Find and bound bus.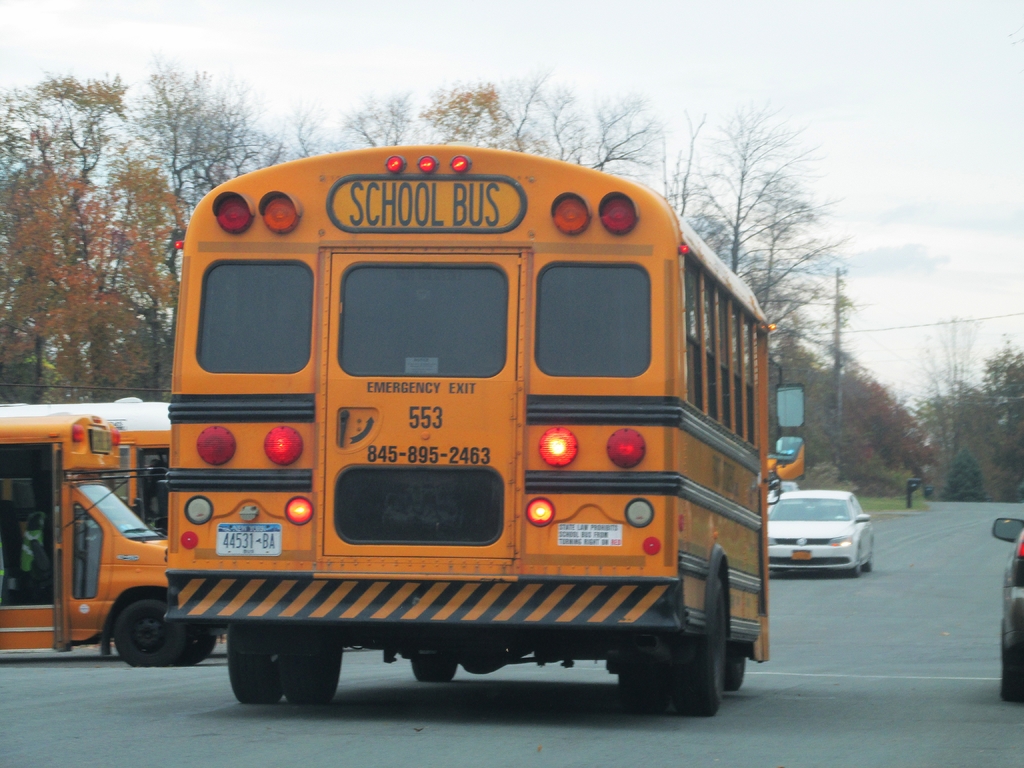
Bound: (162,146,771,721).
